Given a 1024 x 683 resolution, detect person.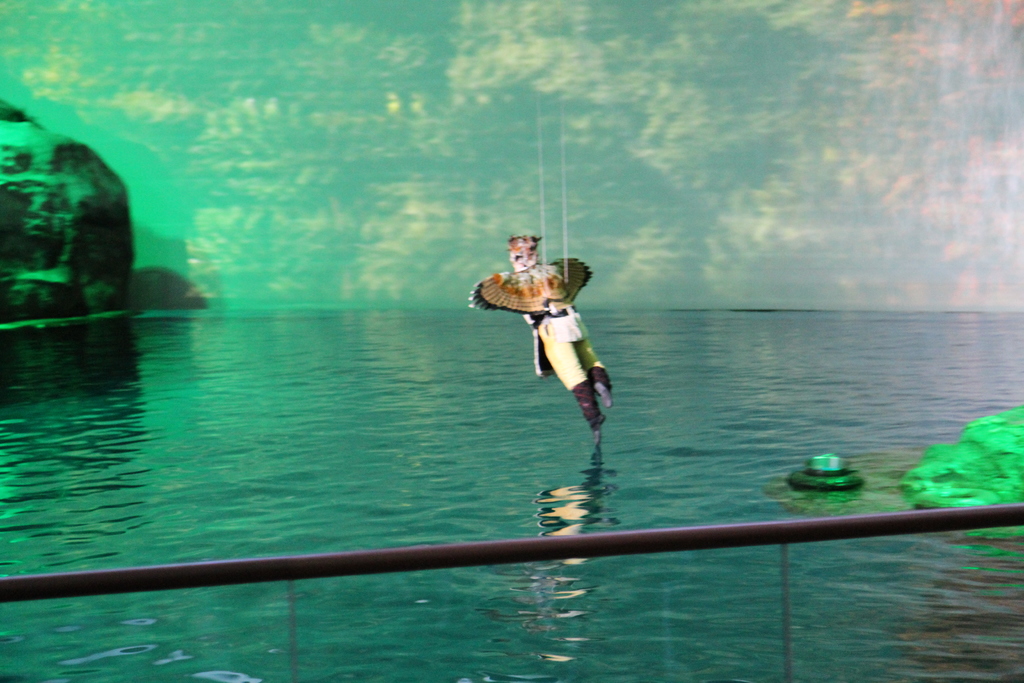
467,234,611,435.
